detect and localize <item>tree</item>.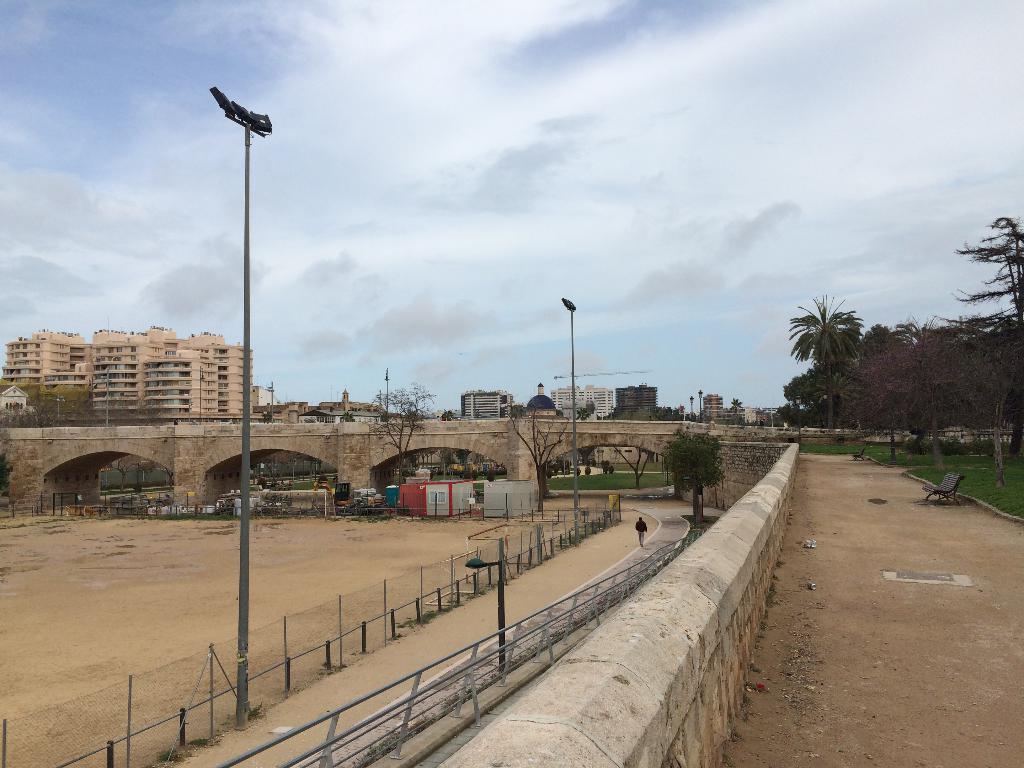
Localized at l=940, t=308, r=1011, b=461.
